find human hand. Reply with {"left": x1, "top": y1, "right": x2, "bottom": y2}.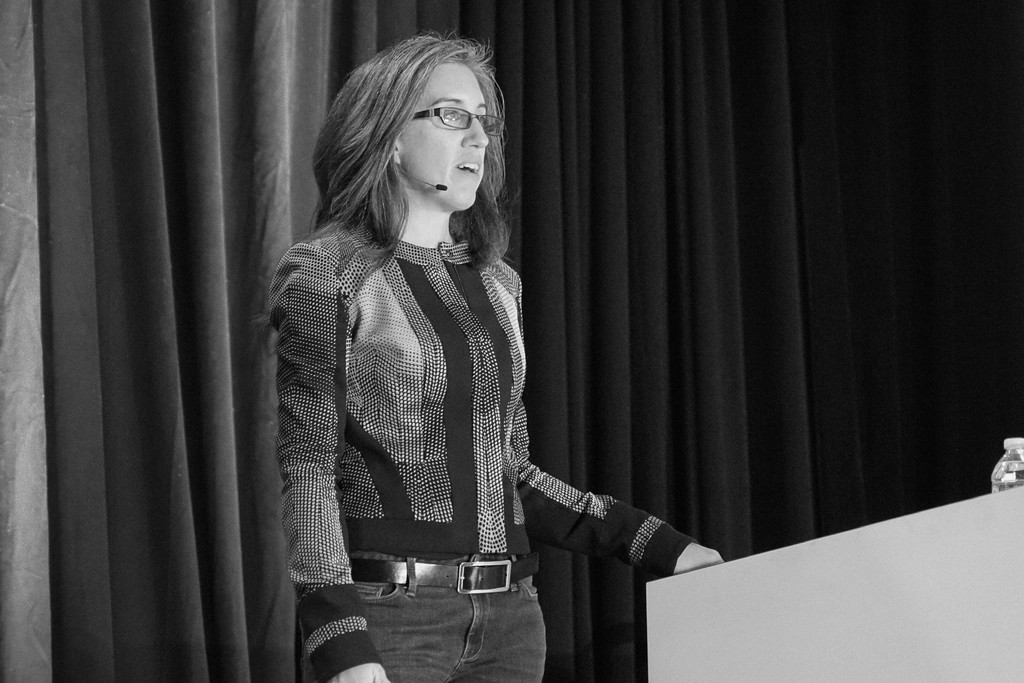
{"left": 328, "top": 661, "right": 391, "bottom": 682}.
